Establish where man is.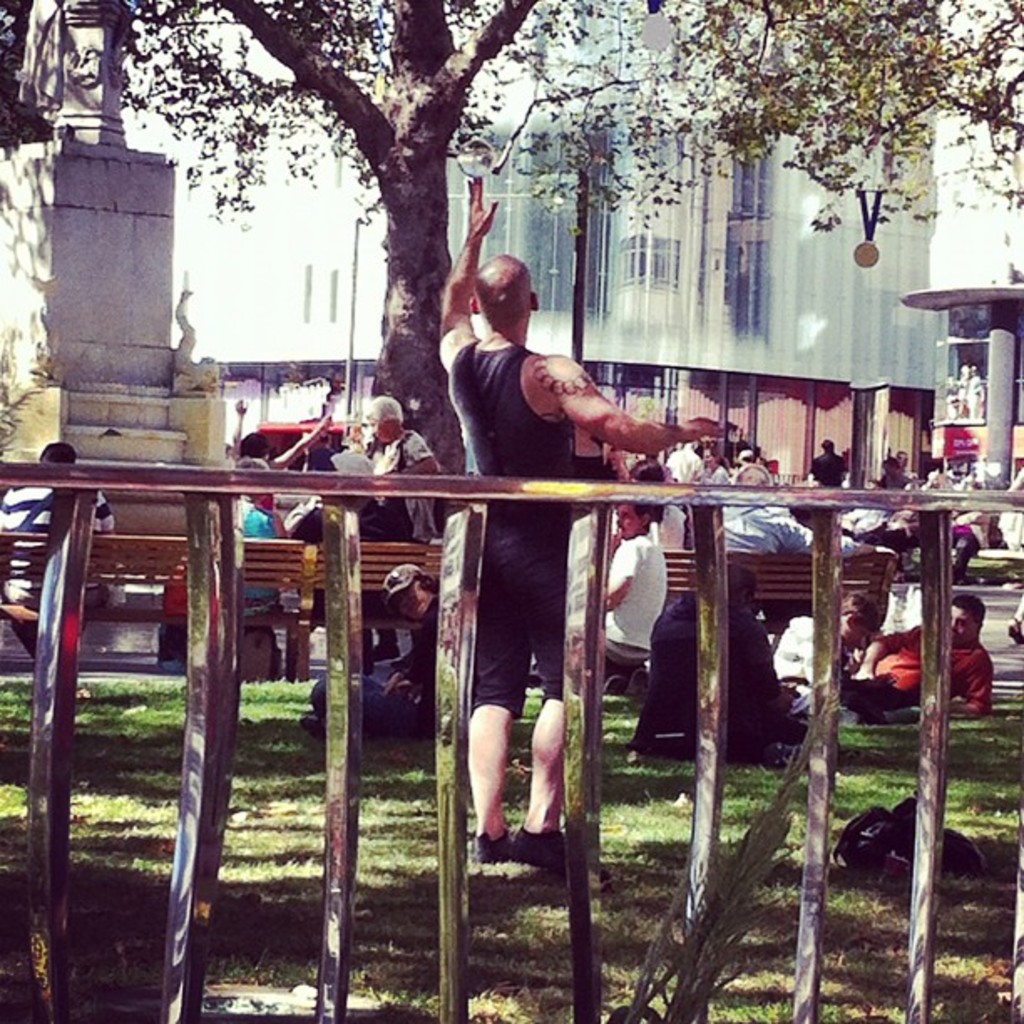
Established at (left=229, top=453, right=289, bottom=599).
